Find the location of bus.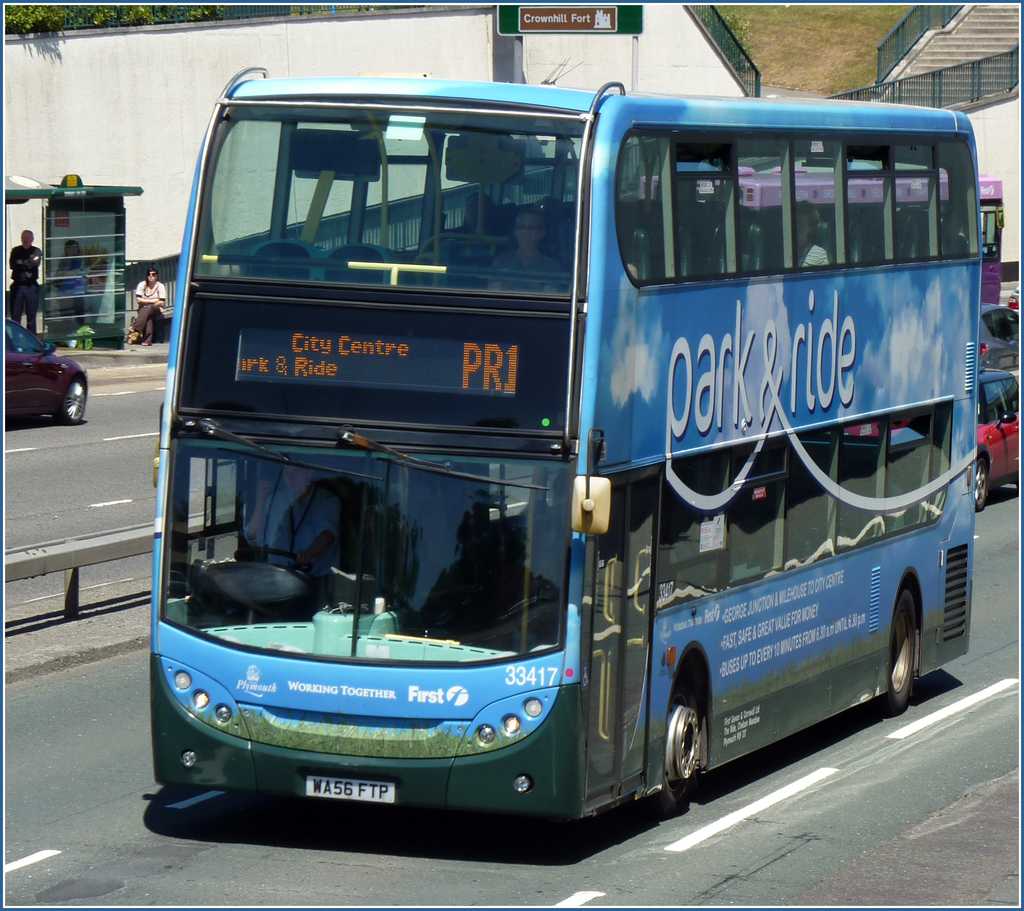
Location: box=[146, 52, 977, 817].
